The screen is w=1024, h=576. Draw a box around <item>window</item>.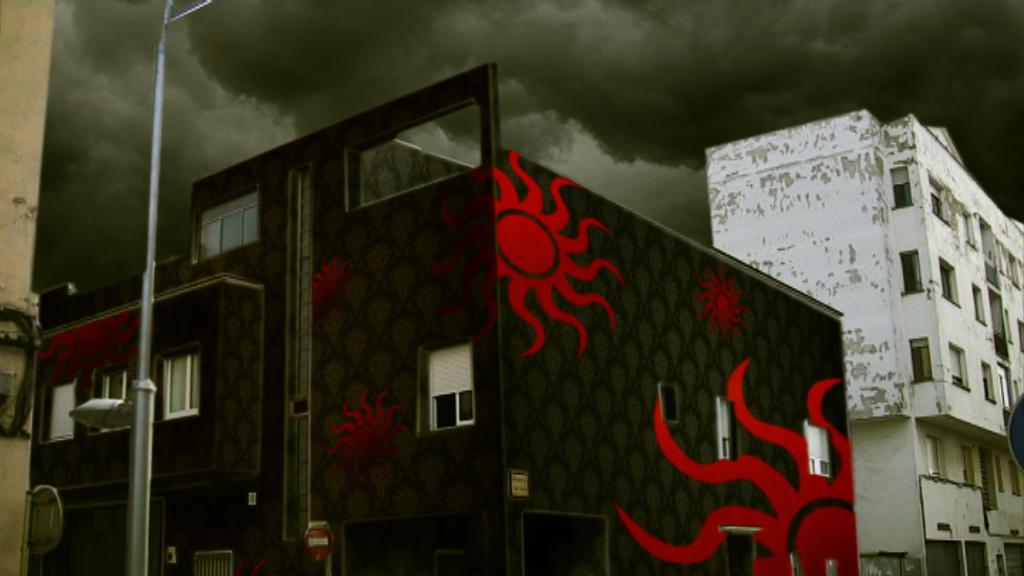
bbox=(421, 340, 471, 440).
